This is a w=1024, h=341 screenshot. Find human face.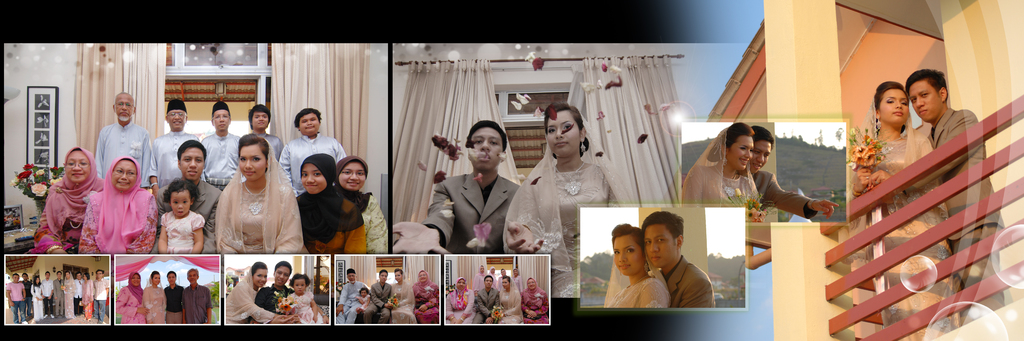
Bounding box: 65:150:92:184.
